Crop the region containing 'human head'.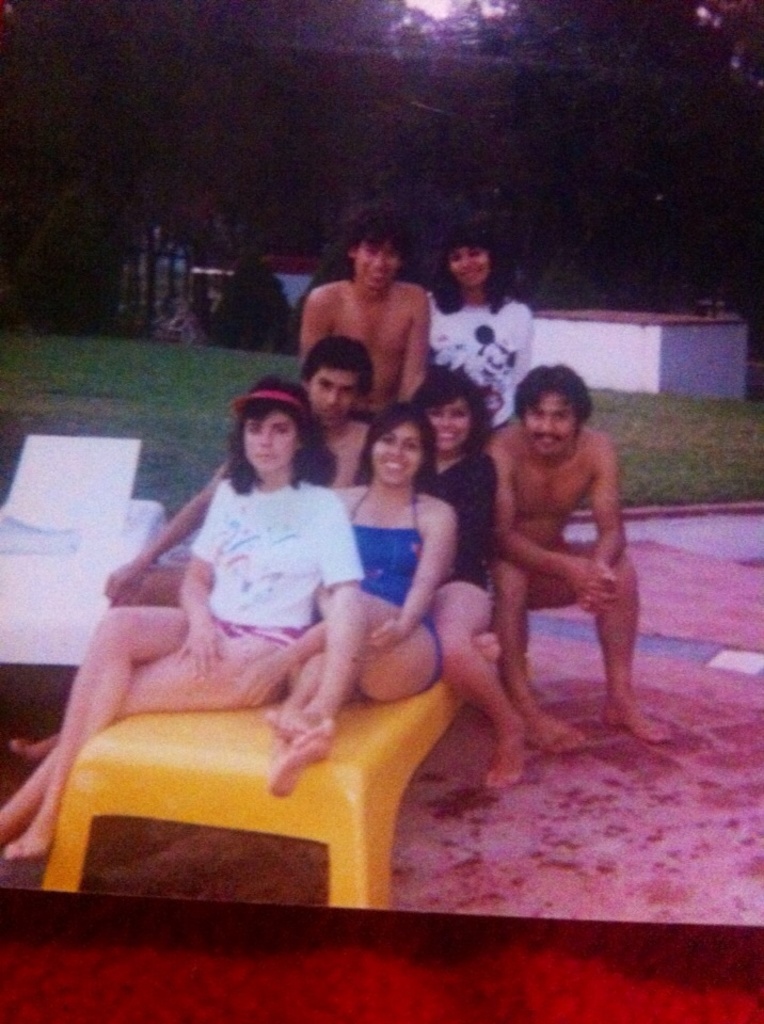
Crop region: box=[415, 373, 484, 451].
